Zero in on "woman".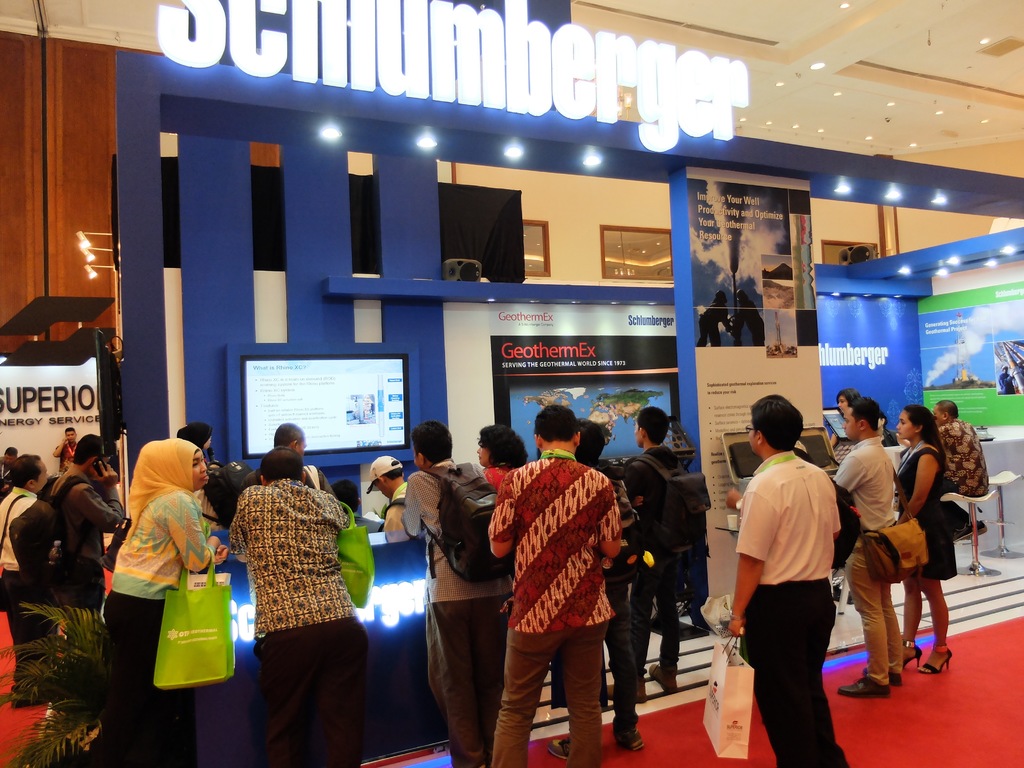
Zeroed in: x1=837, y1=390, x2=860, y2=410.
